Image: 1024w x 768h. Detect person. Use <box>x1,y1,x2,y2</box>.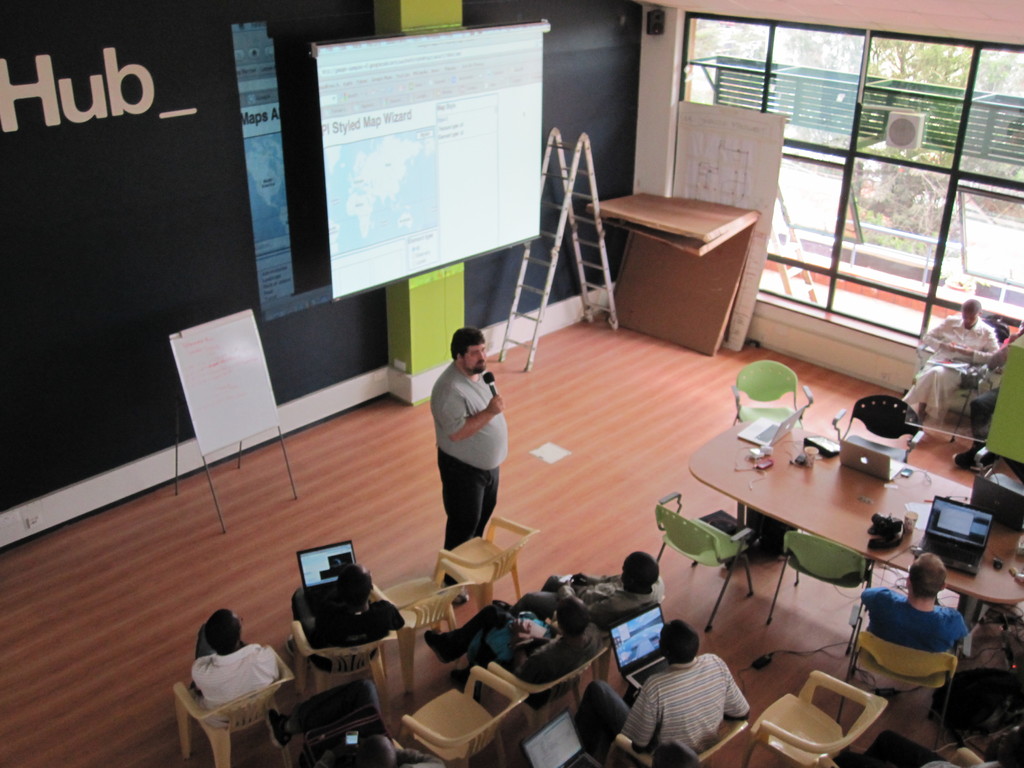
<box>572,616,752,766</box>.
